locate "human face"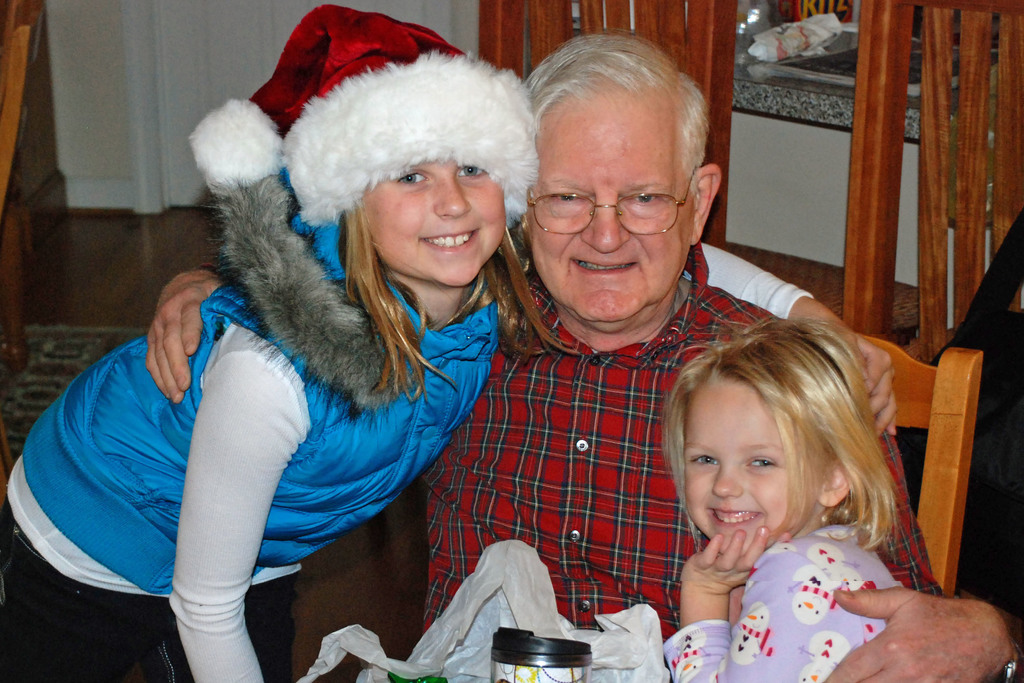
534/136/692/320
